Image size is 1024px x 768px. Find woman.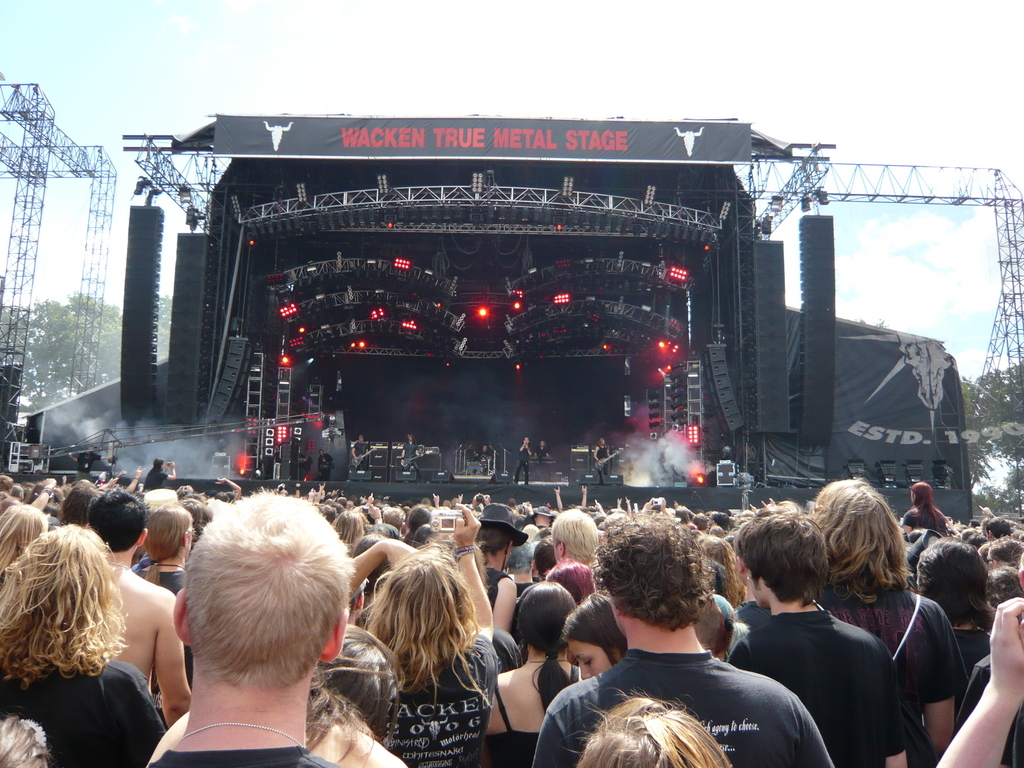
0:500:49:576.
